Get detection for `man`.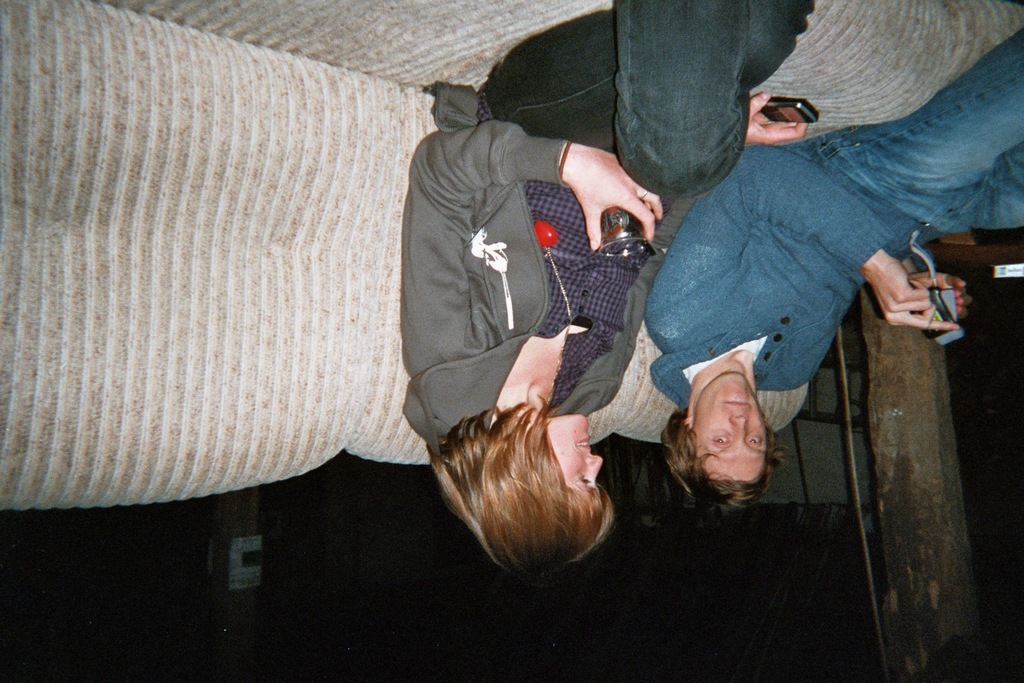
Detection: {"left": 641, "top": 0, "right": 1023, "bottom": 522}.
